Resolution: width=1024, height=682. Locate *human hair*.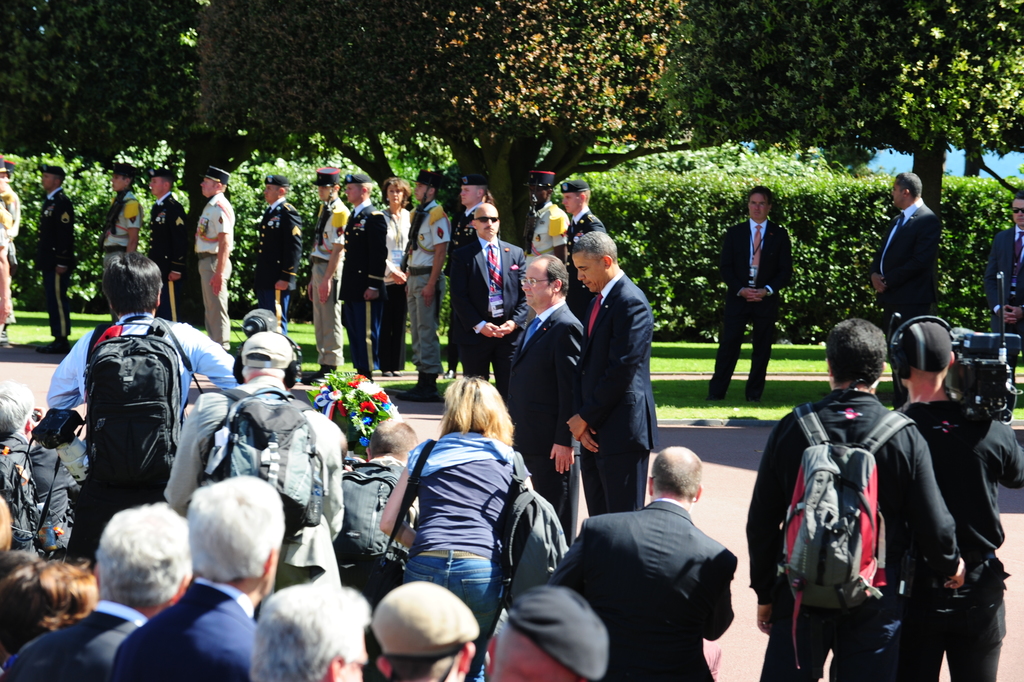
box(532, 256, 568, 298).
